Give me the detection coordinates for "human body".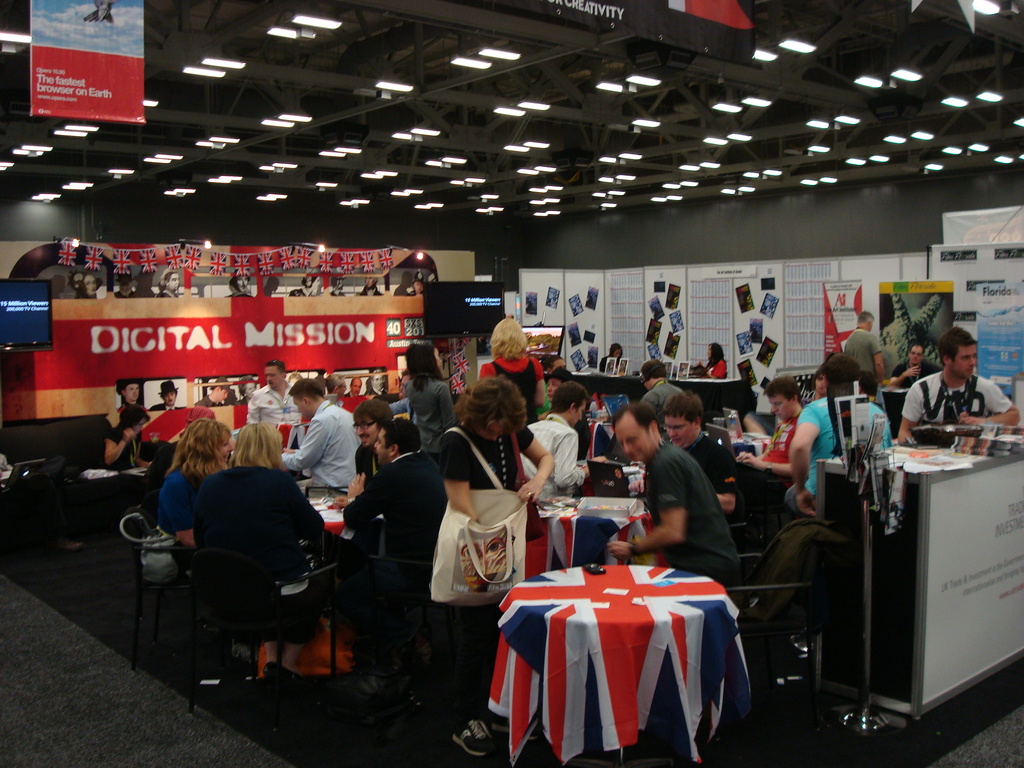
{"left": 611, "top": 437, "right": 749, "bottom": 601}.
